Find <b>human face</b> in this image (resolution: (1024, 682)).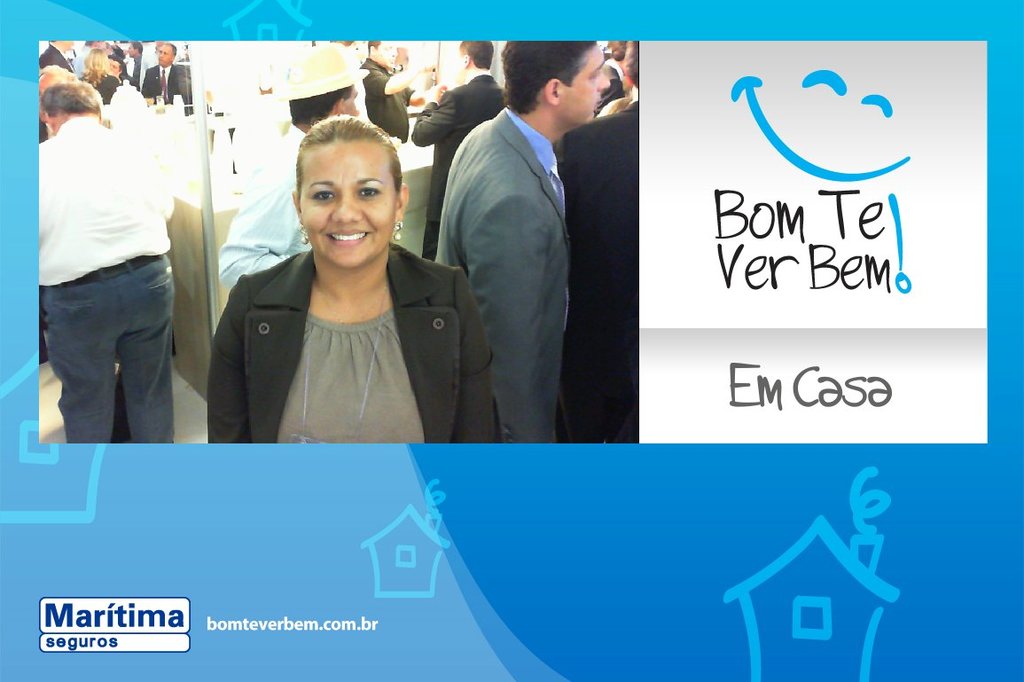
pyautogui.locateOnScreen(561, 46, 607, 124).
